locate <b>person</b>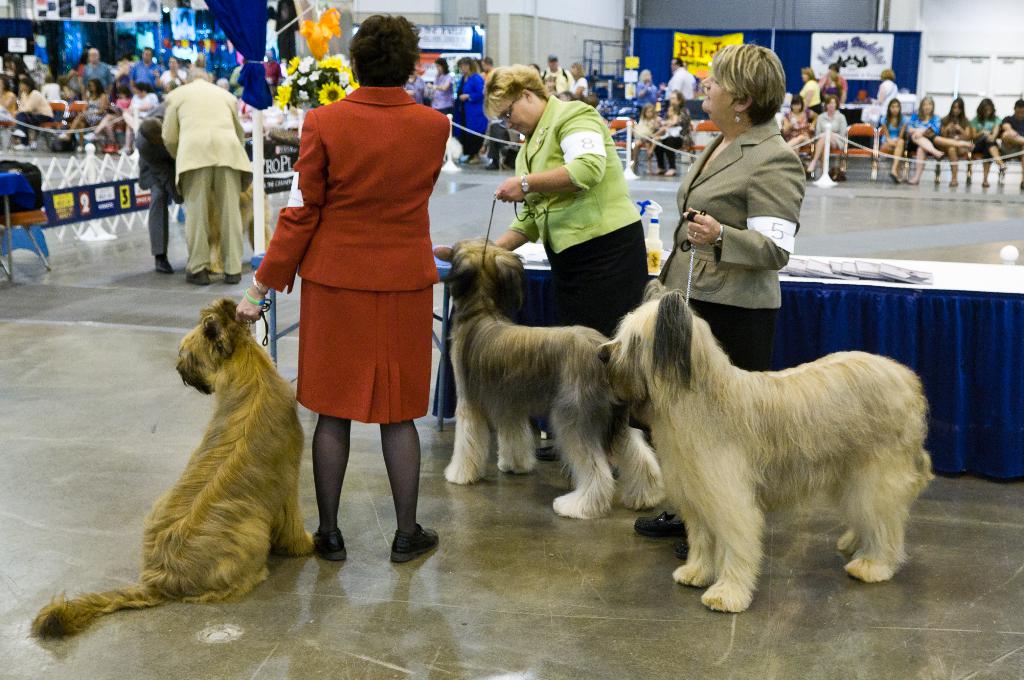
bbox=(636, 38, 806, 535)
